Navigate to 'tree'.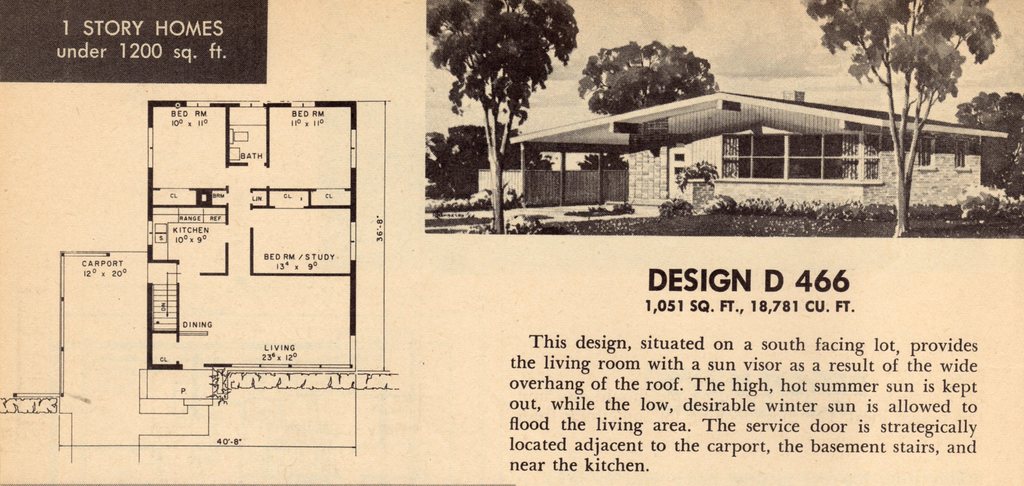
Navigation target: rect(577, 41, 712, 114).
